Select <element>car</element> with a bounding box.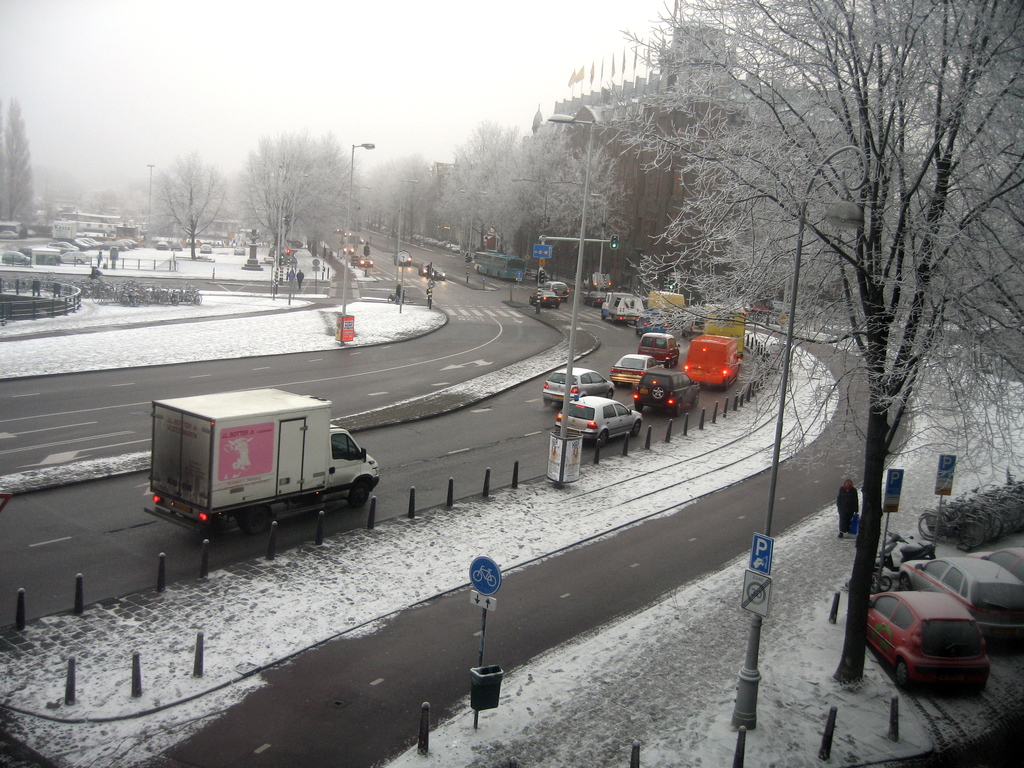
(x1=24, y1=244, x2=45, y2=260).
